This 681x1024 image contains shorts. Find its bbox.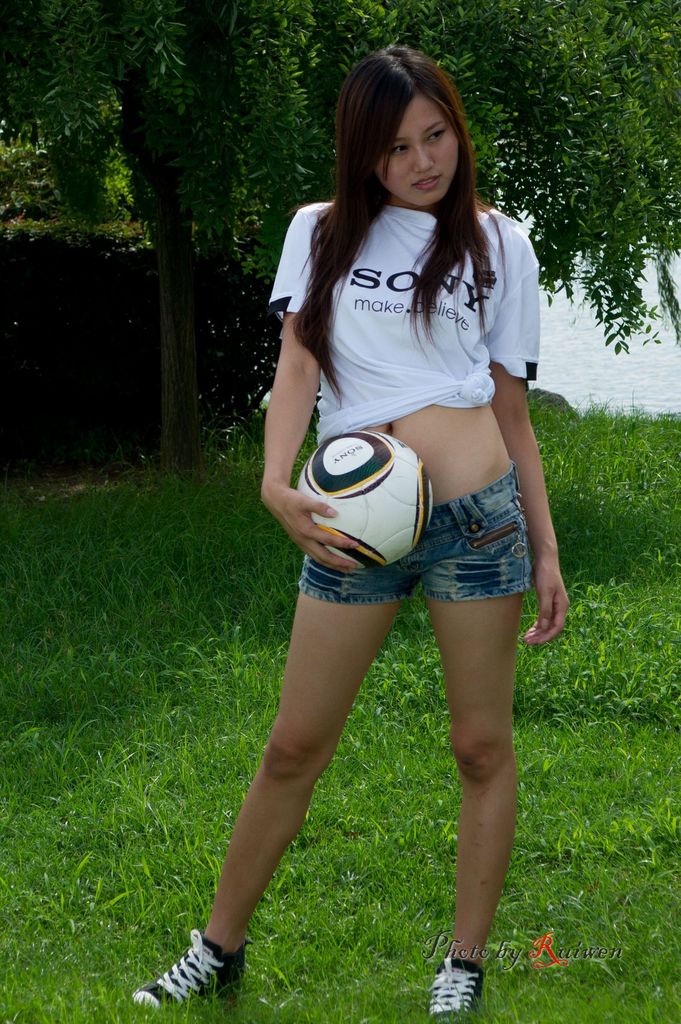
{"x1": 296, "y1": 460, "x2": 529, "y2": 604}.
